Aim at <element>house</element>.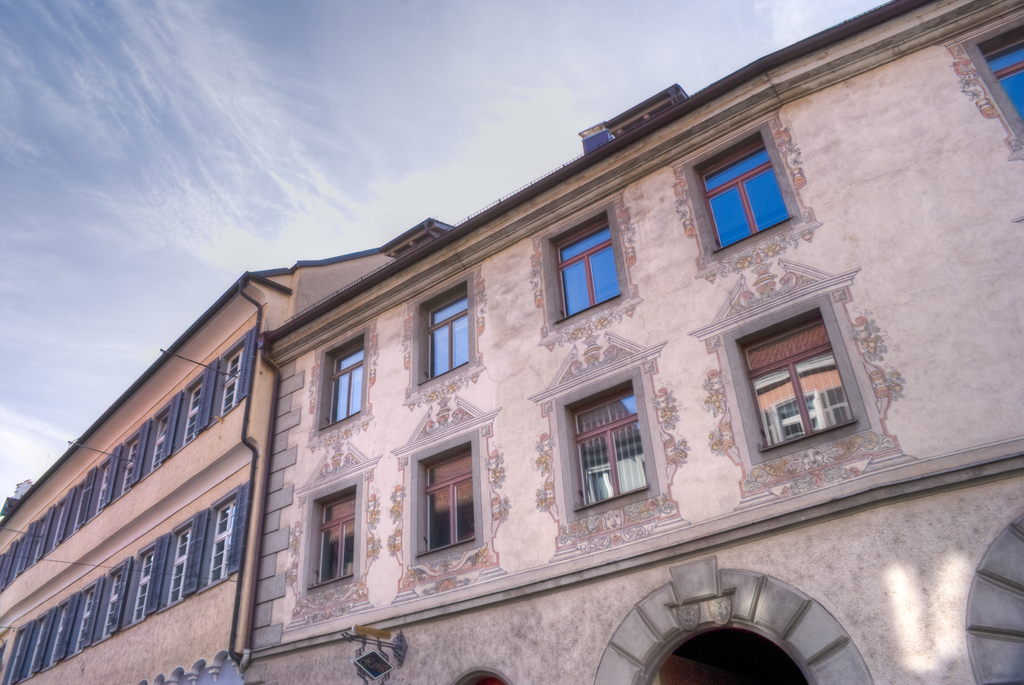
Aimed at [224,0,1023,684].
